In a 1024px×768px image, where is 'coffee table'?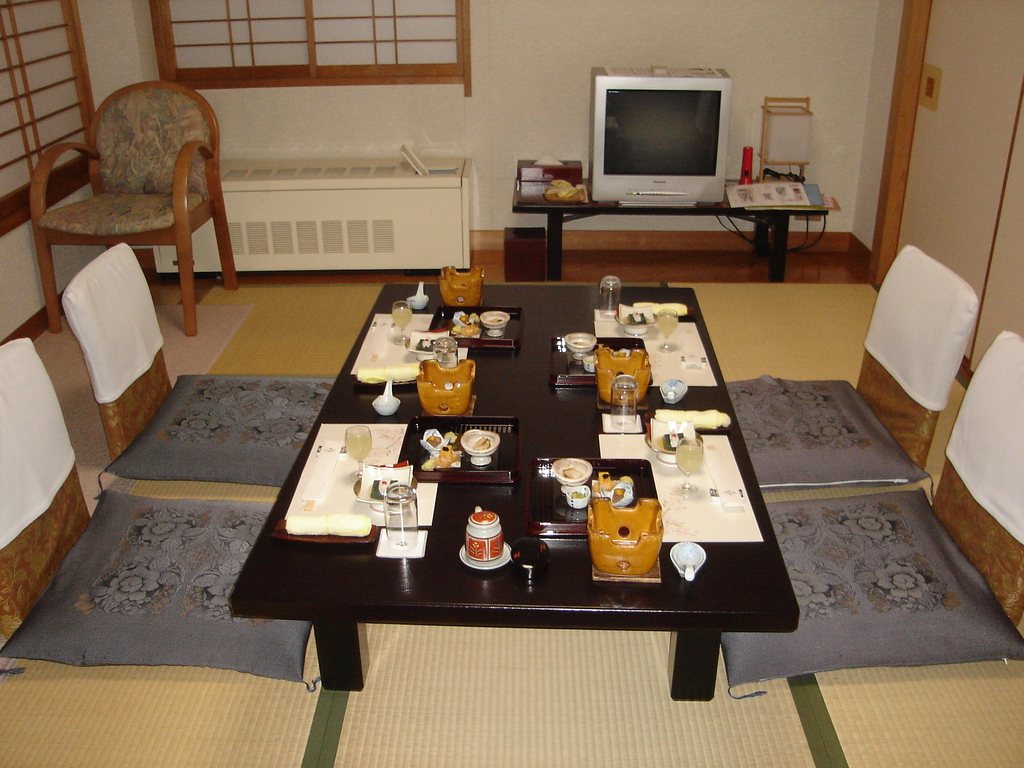
Rect(214, 269, 783, 722).
